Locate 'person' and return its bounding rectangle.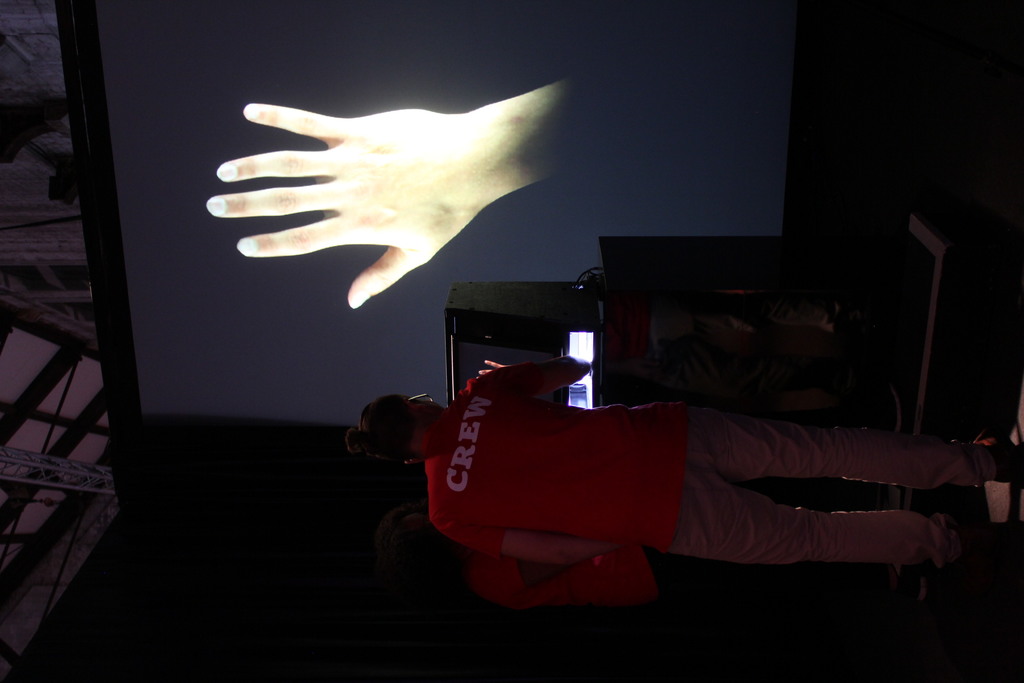
348:353:1023:565.
